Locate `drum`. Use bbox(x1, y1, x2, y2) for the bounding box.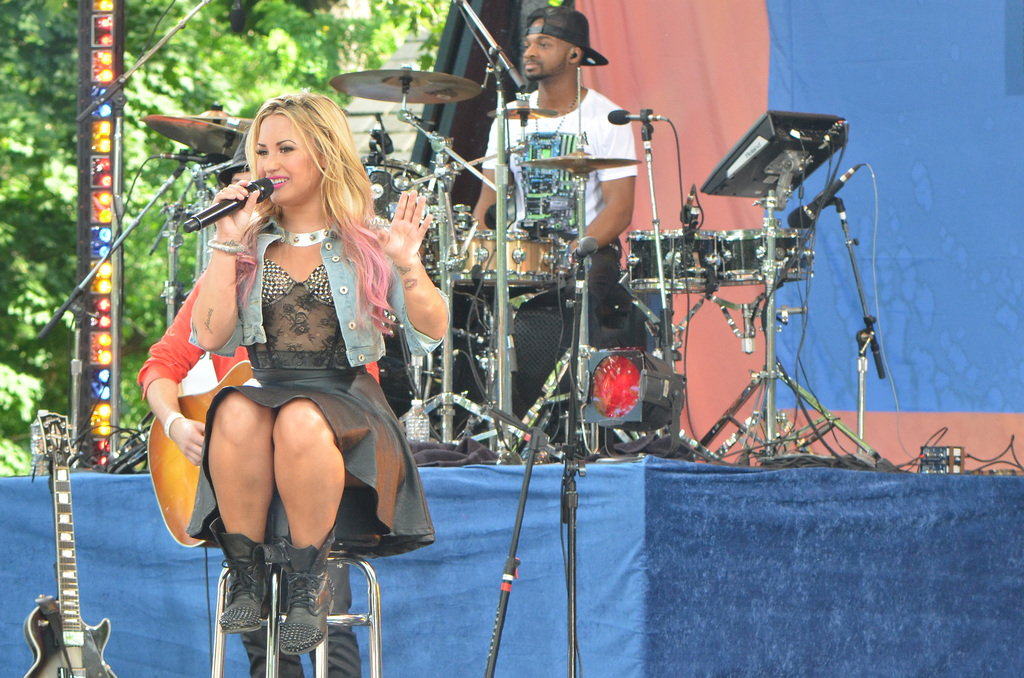
bbox(227, 0, 978, 552).
